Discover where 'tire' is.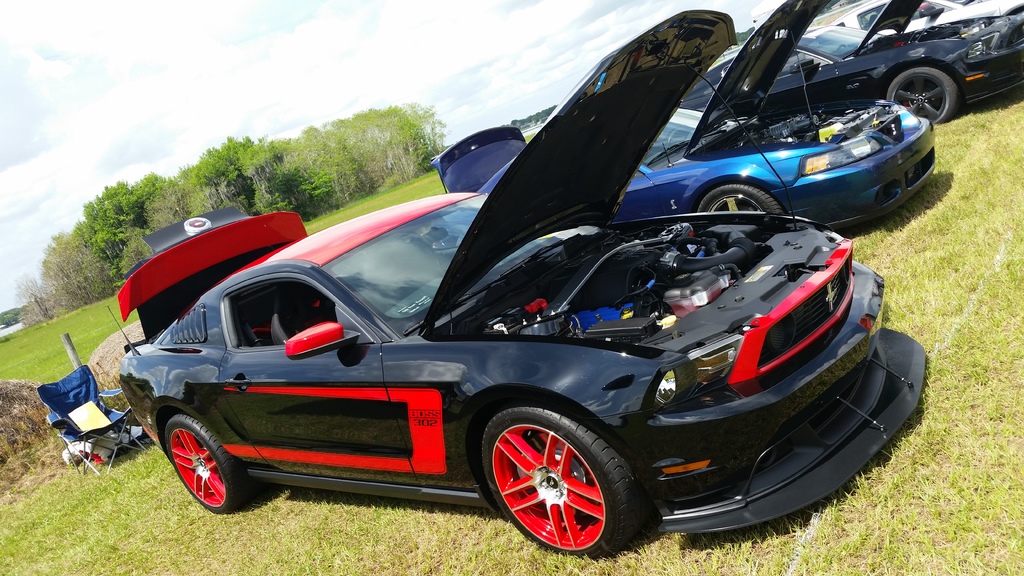
Discovered at x1=477, y1=402, x2=643, y2=559.
